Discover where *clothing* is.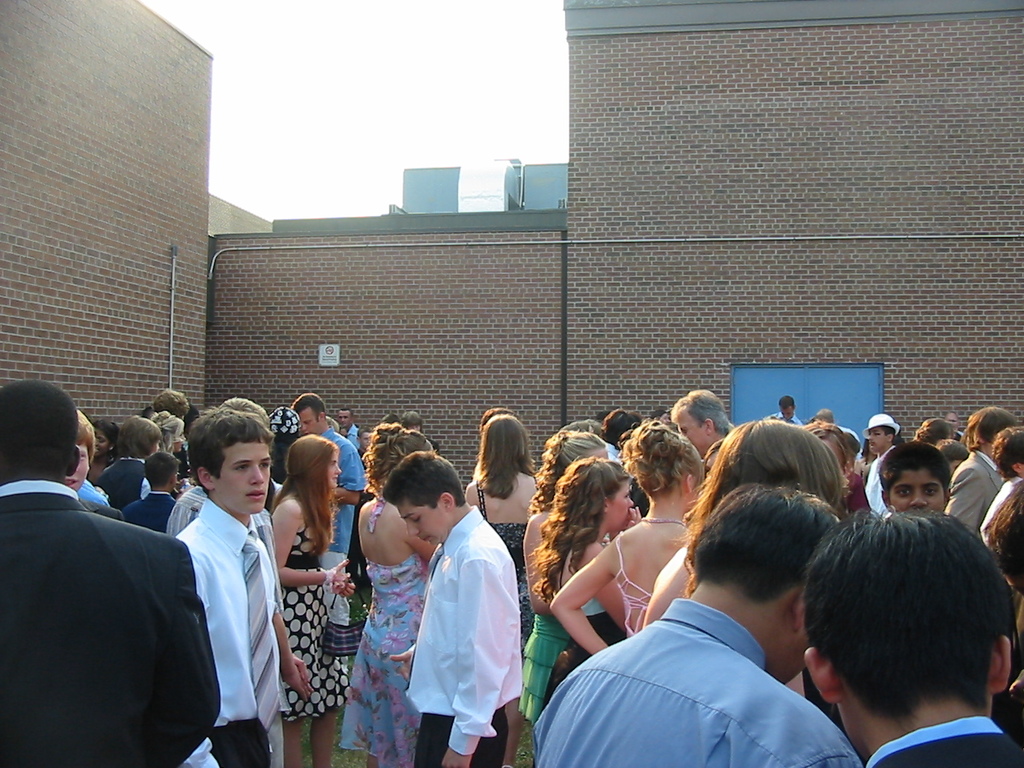
Discovered at <box>952,450,998,534</box>.
